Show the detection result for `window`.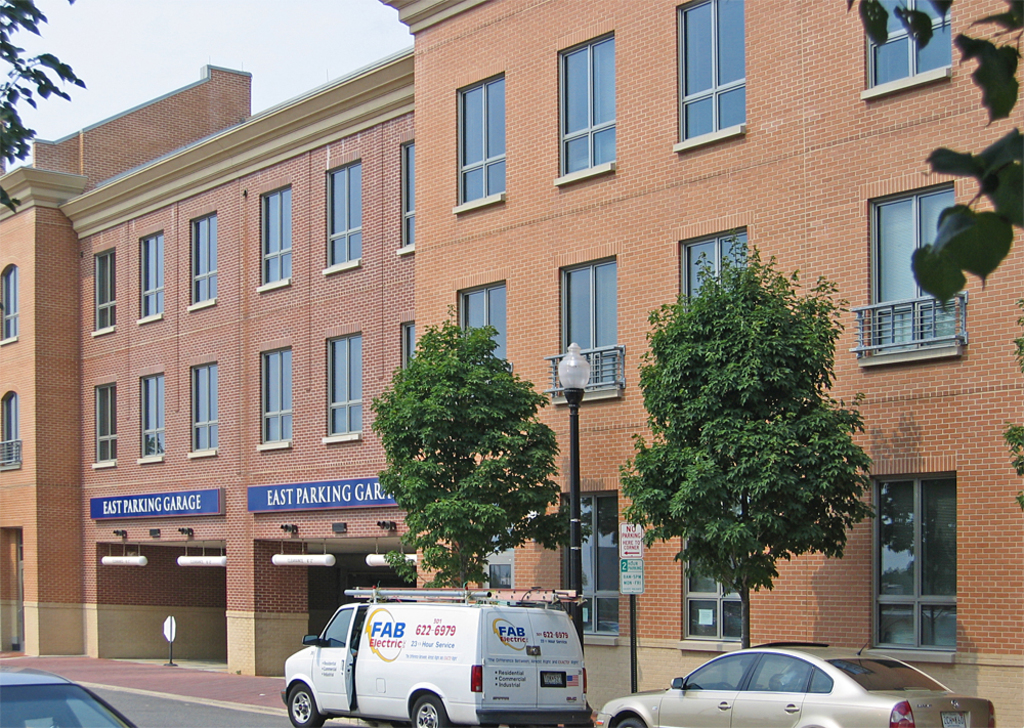
<bbox>133, 227, 168, 328</bbox>.
